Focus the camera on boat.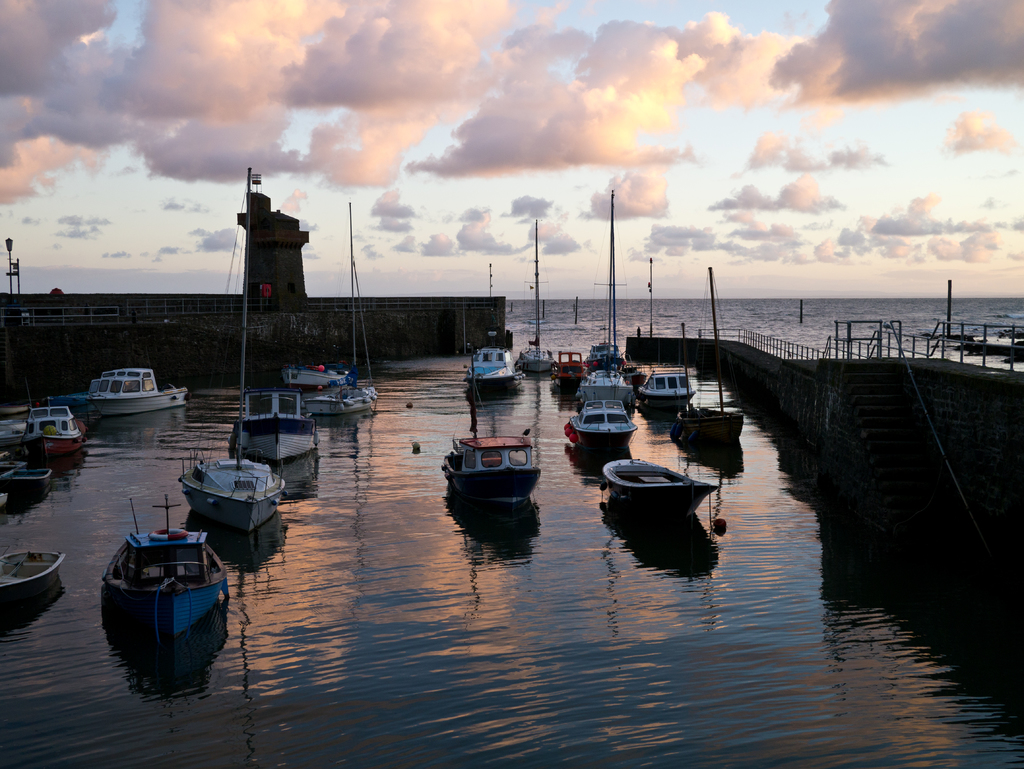
Focus region: <bbox>0, 467, 52, 496</bbox>.
